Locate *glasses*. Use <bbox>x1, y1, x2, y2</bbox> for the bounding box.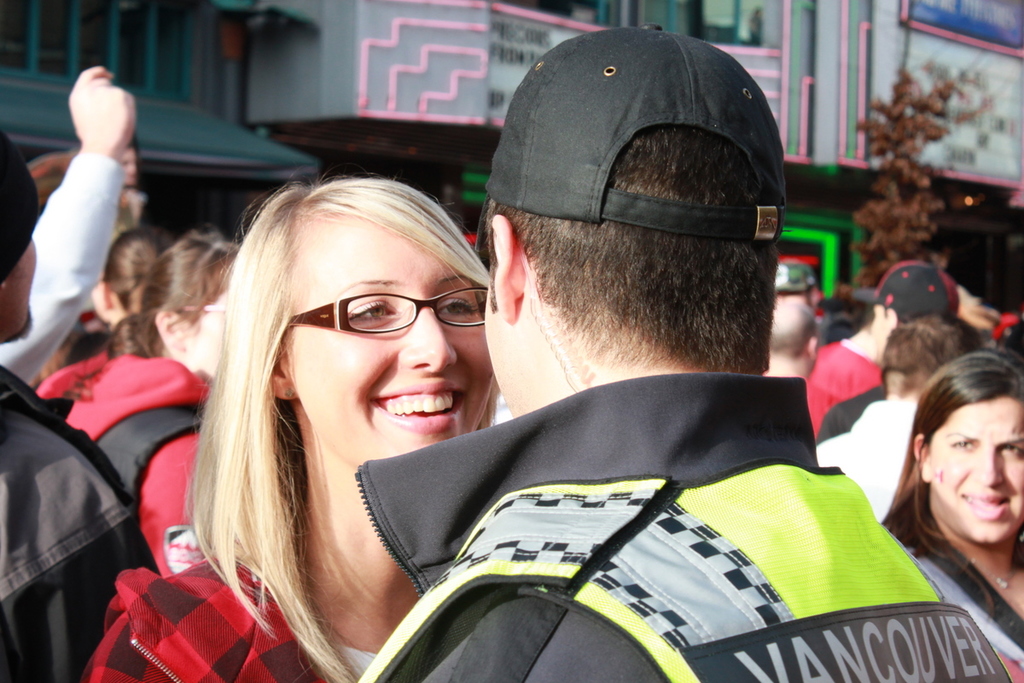
<bbox>180, 303, 228, 311</bbox>.
